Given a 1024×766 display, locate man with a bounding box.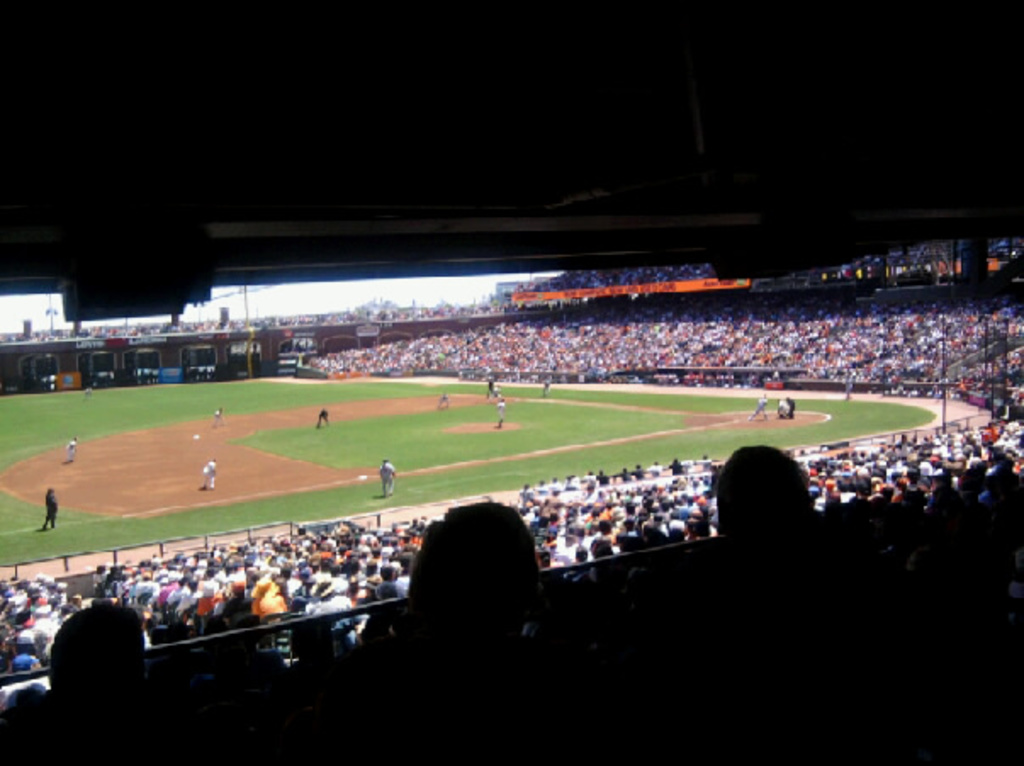
Located: detection(42, 487, 58, 521).
